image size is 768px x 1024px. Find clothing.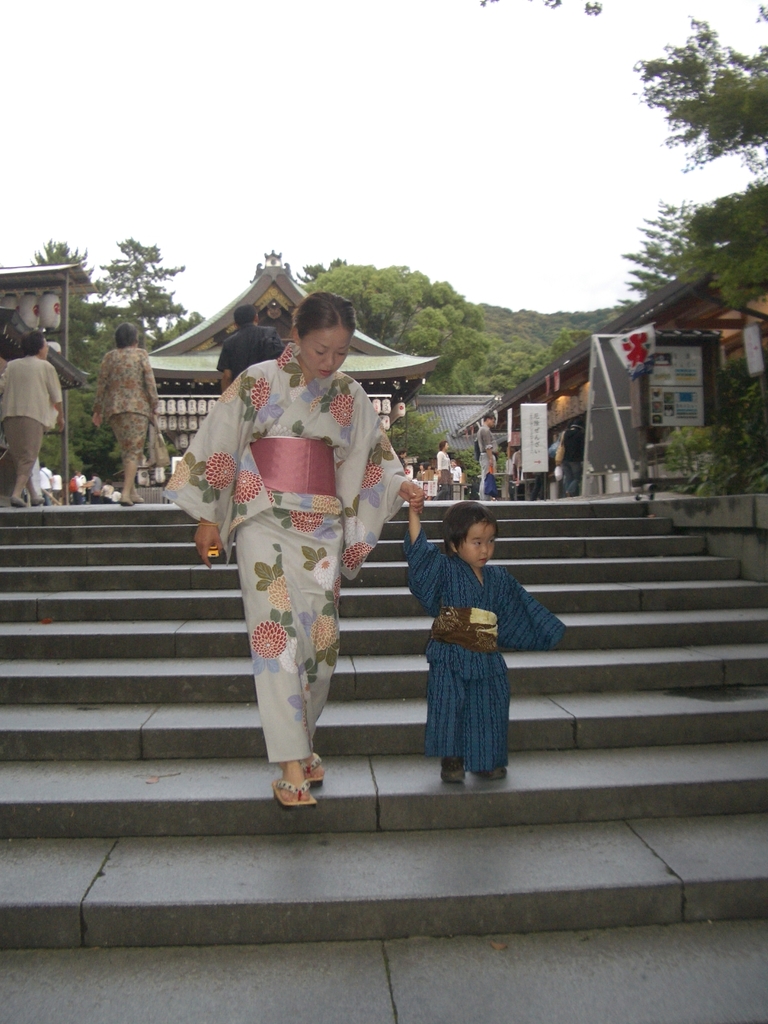
Rect(217, 326, 285, 380).
